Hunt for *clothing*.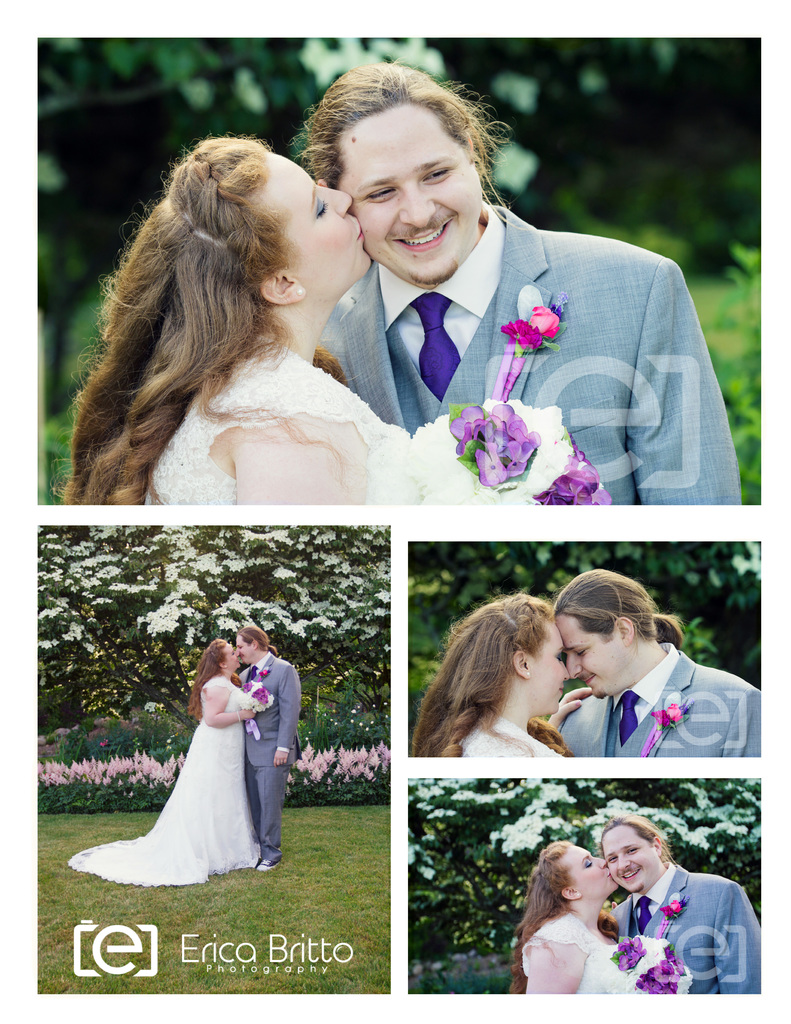
Hunted down at select_region(137, 353, 515, 504).
